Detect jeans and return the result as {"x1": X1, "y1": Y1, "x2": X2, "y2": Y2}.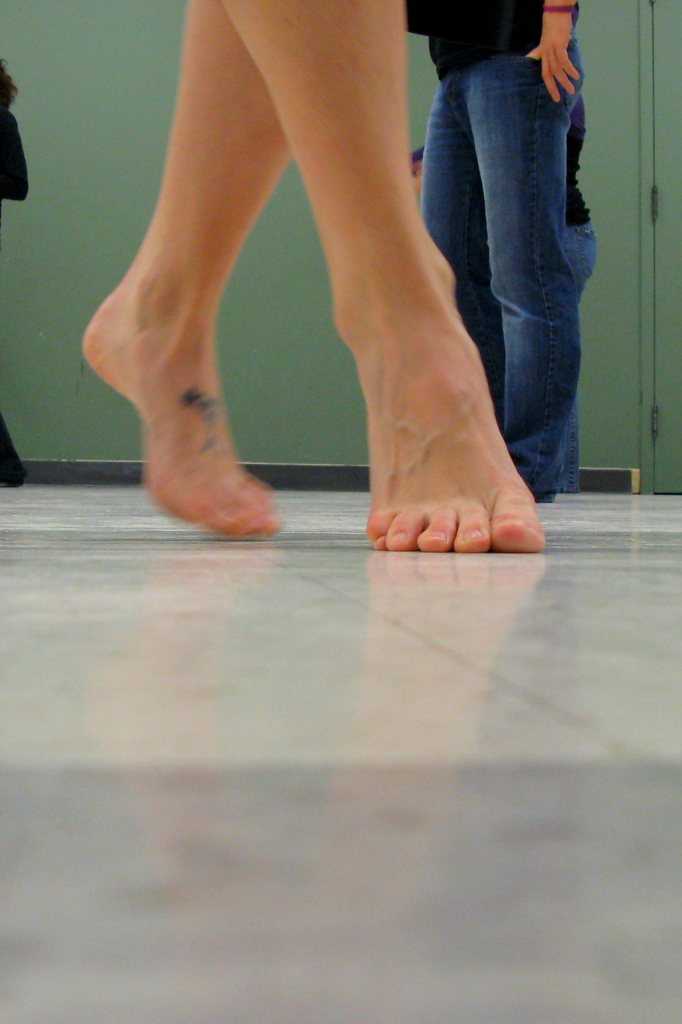
{"x1": 369, "y1": 15, "x2": 606, "y2": 497}.
